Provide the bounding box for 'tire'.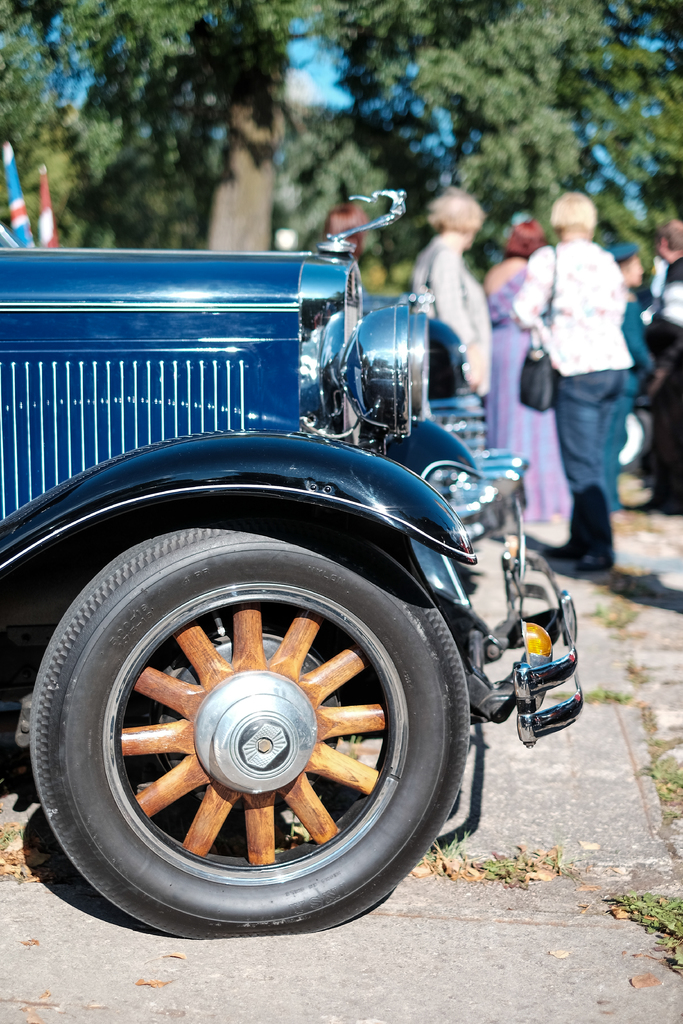
rect(37, 481, 487, 950).
